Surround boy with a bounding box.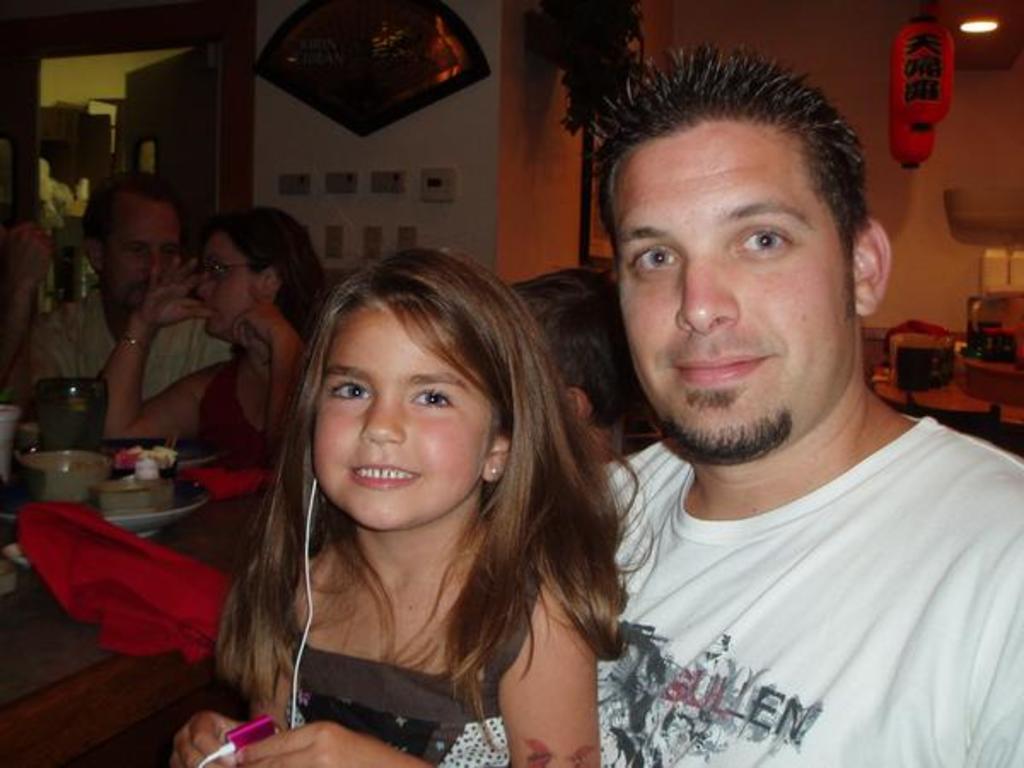
Rect(606, 39, 1022, 766).
